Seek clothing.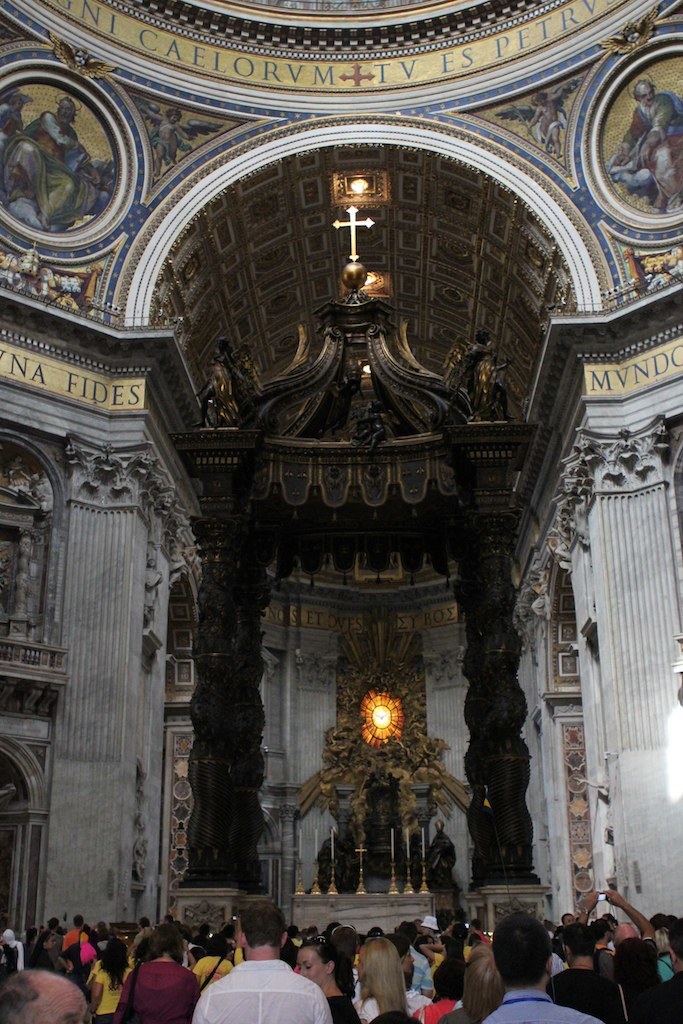
bbox=(189, 946, 330, 1023).
